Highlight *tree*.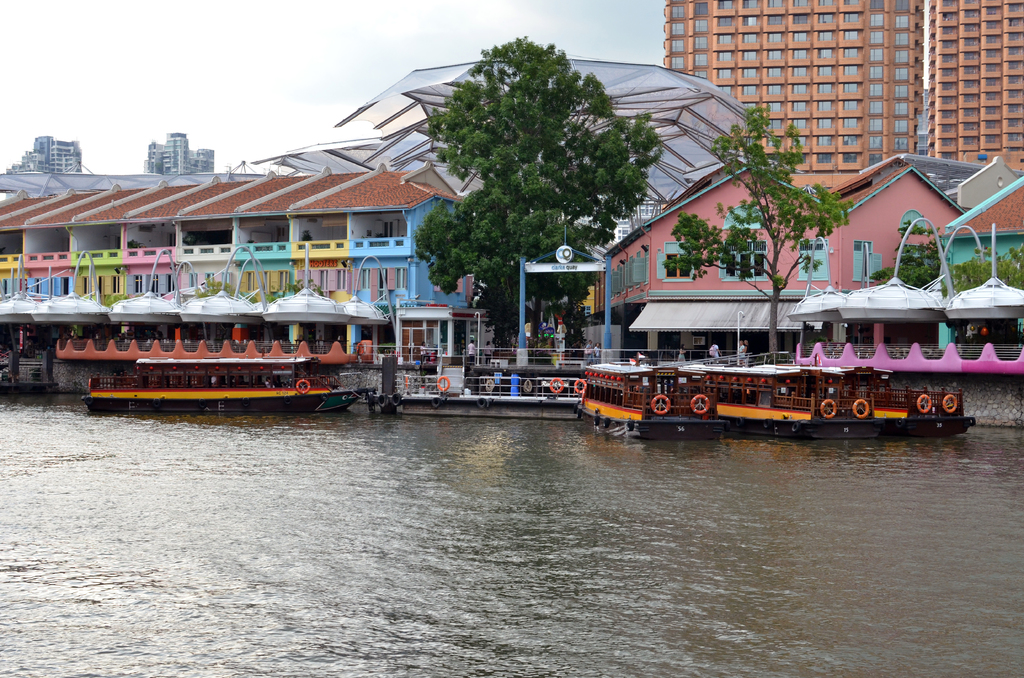
Highlighted region: (left=406, top=48, right=660, bottom=292).
